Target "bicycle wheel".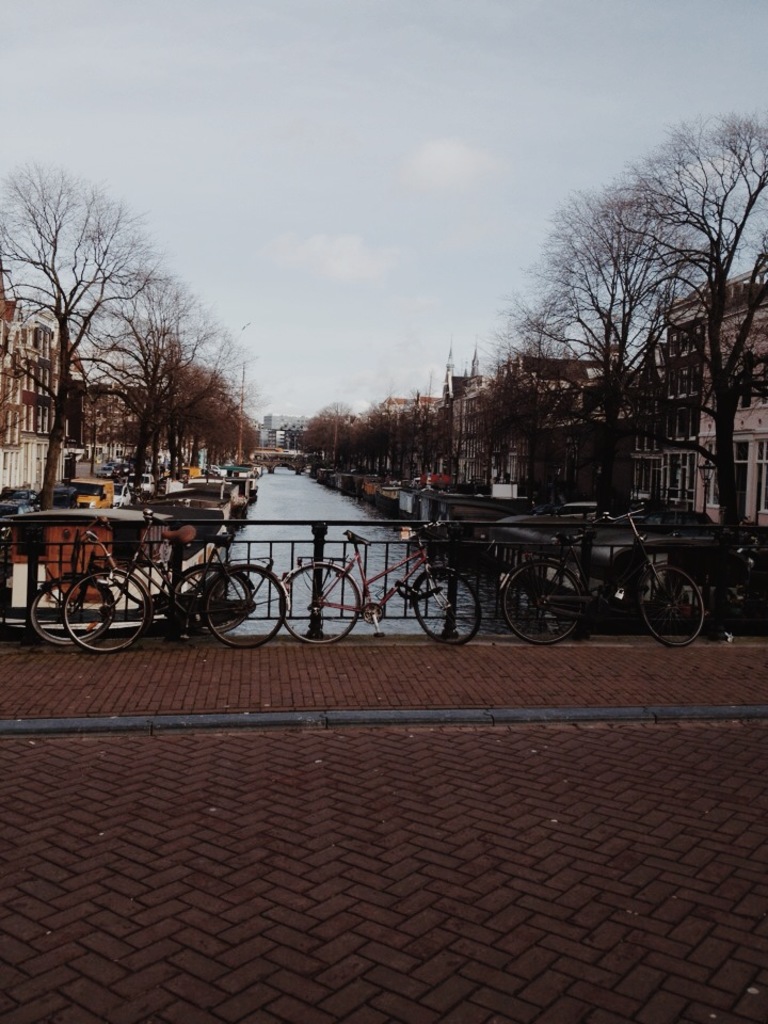
Target region: box=[403, 565, 485, 642].
